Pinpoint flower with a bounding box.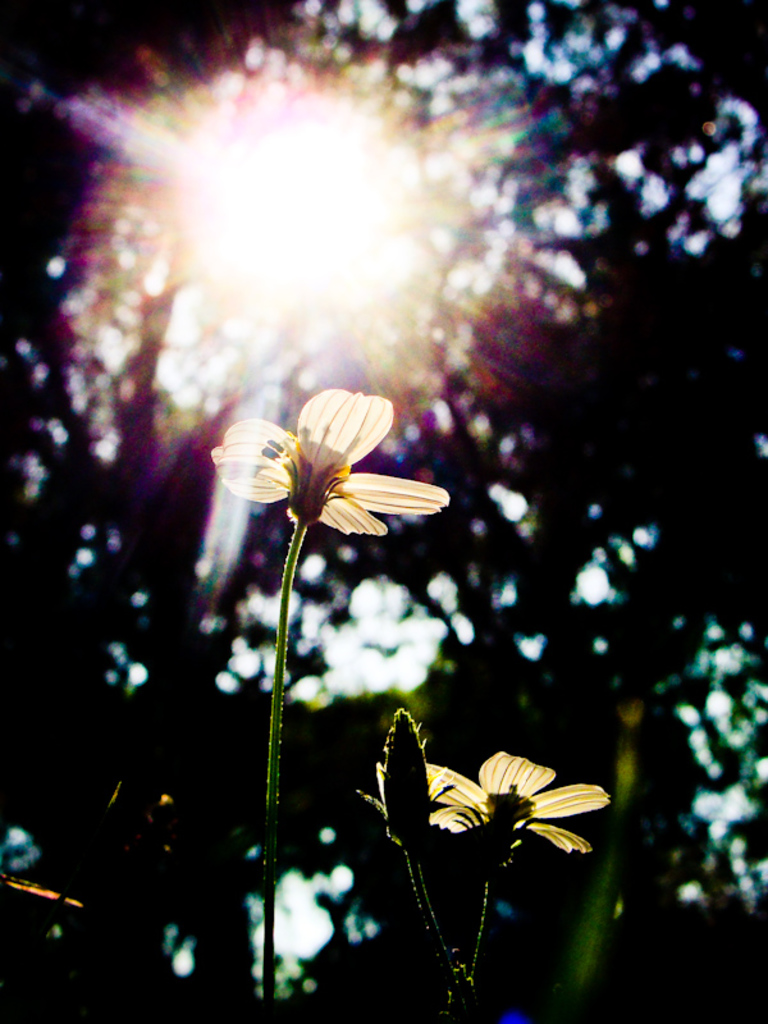
413:745:613:860.
